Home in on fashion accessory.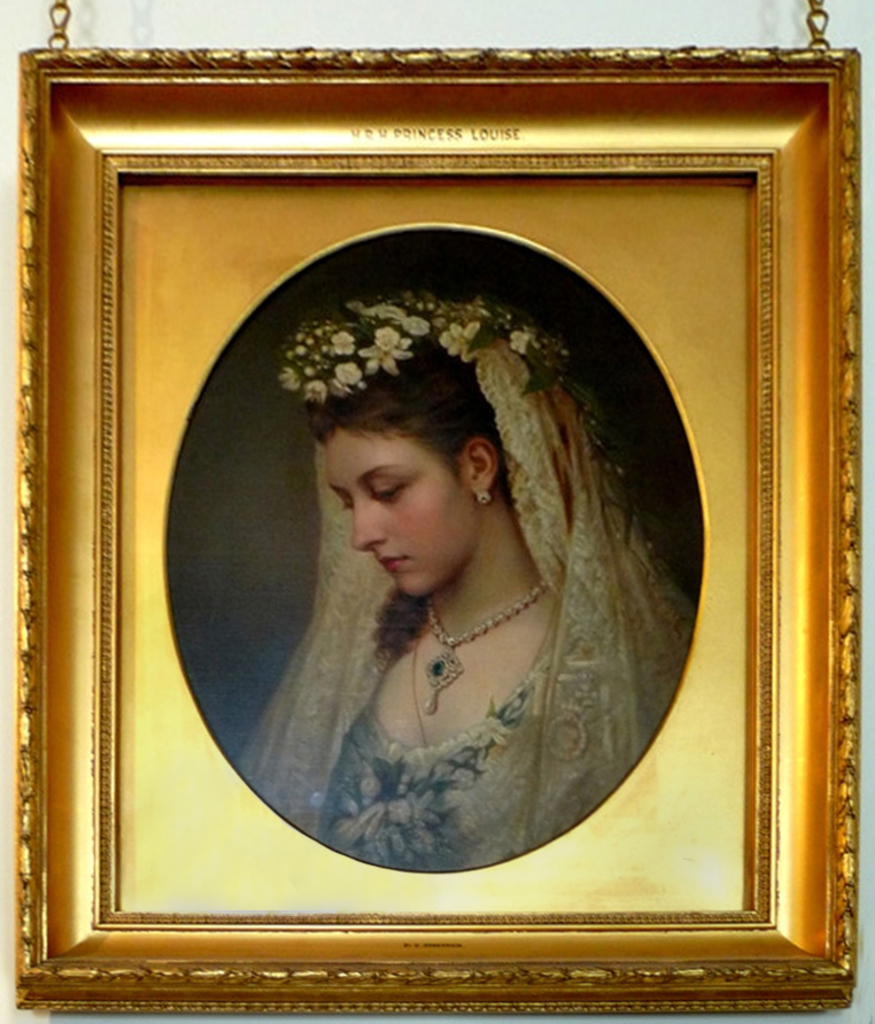
Homed in at [418, 577, 547, 713].
